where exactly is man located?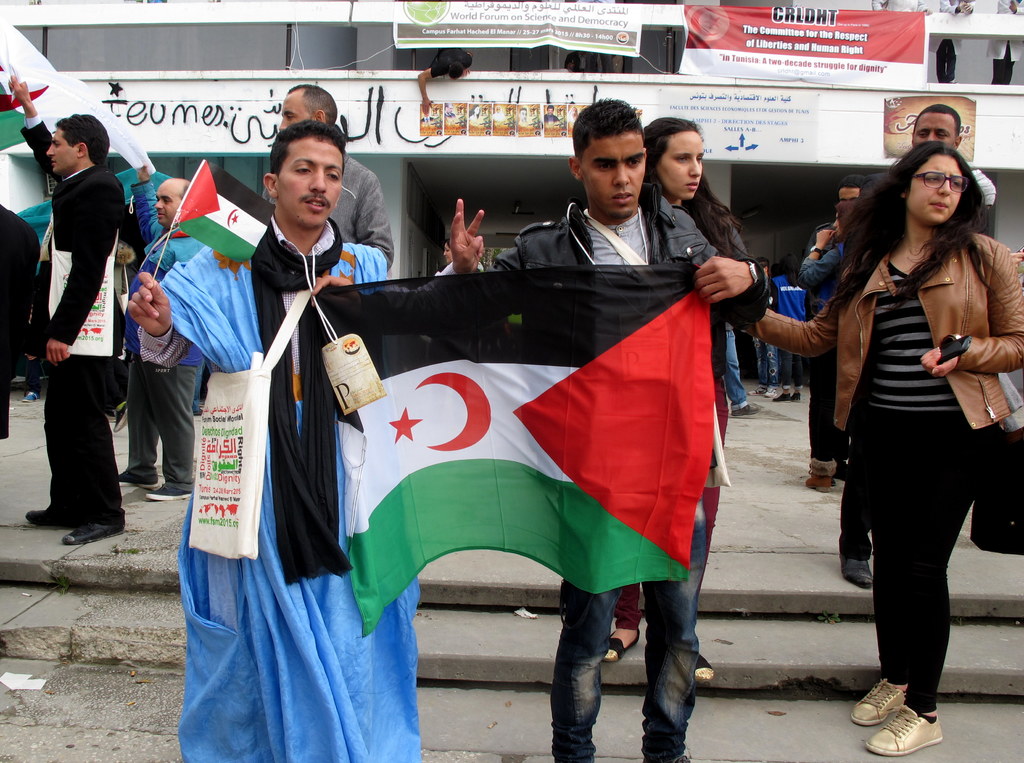
Its bounding box is x1=281 y1=84 x2=394 y2=268.
